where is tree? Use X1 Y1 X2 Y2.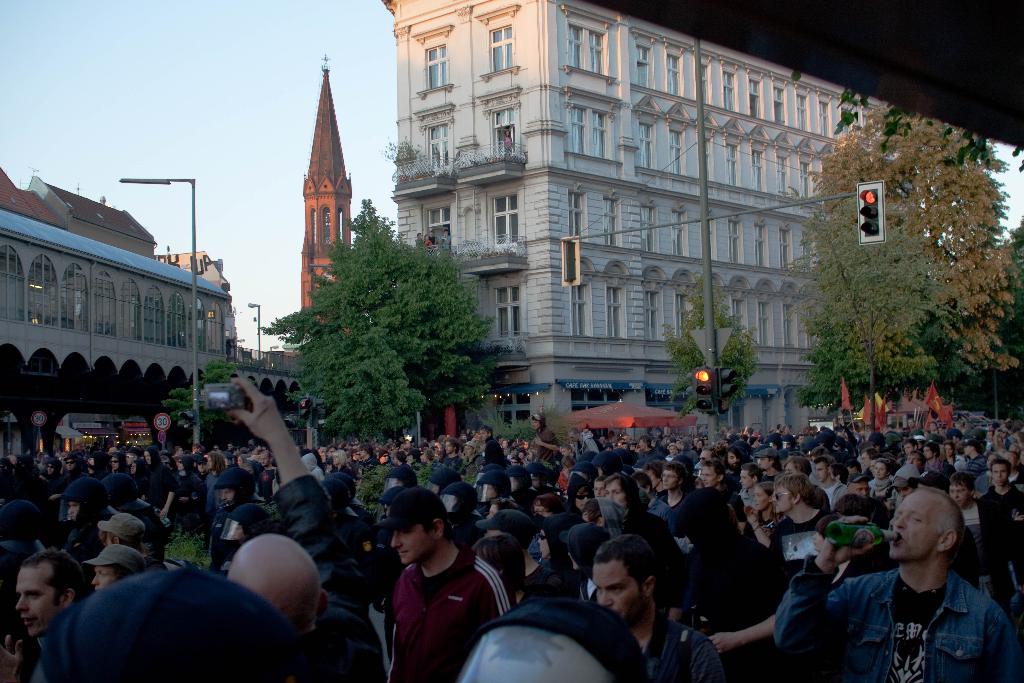
659 270 769 441.
